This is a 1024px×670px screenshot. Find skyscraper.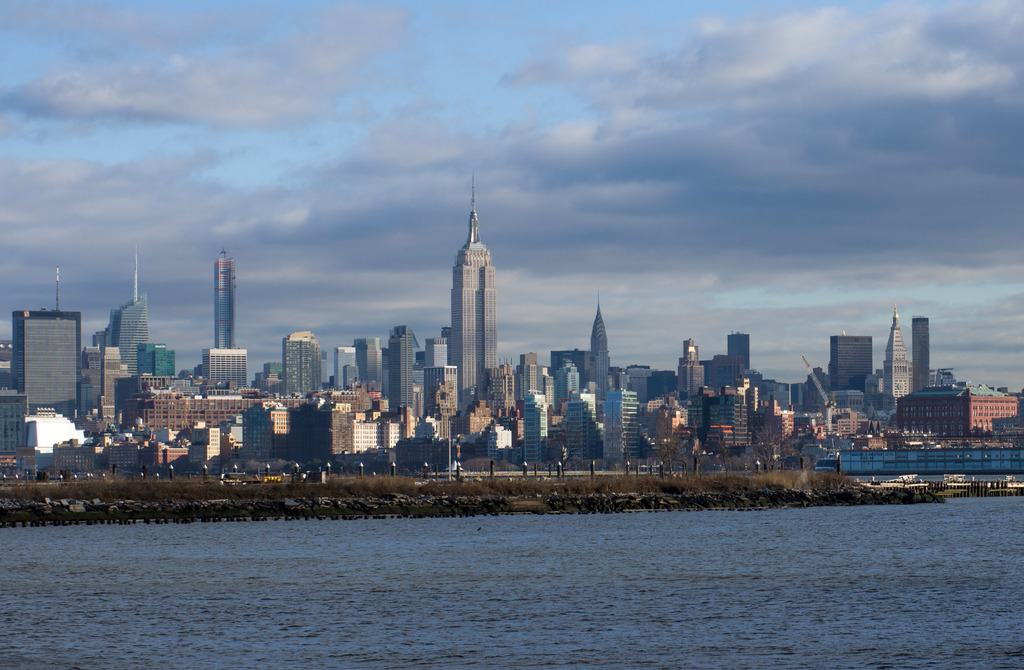
Bounding box: 284 330 321 395.
